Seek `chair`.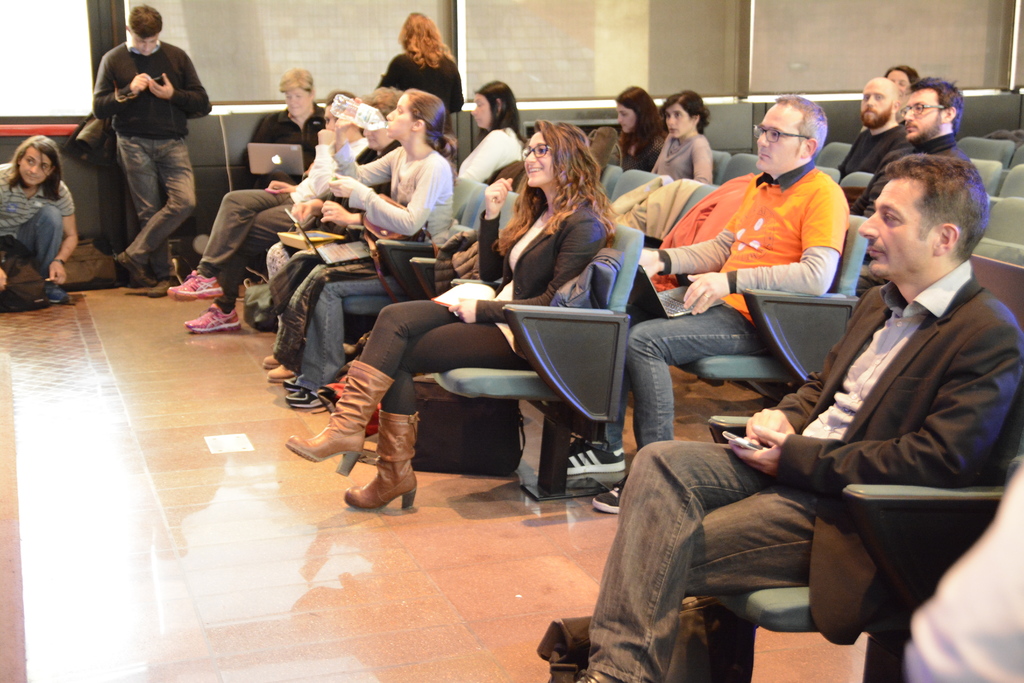
BBox(593, 161, 627, 206).
